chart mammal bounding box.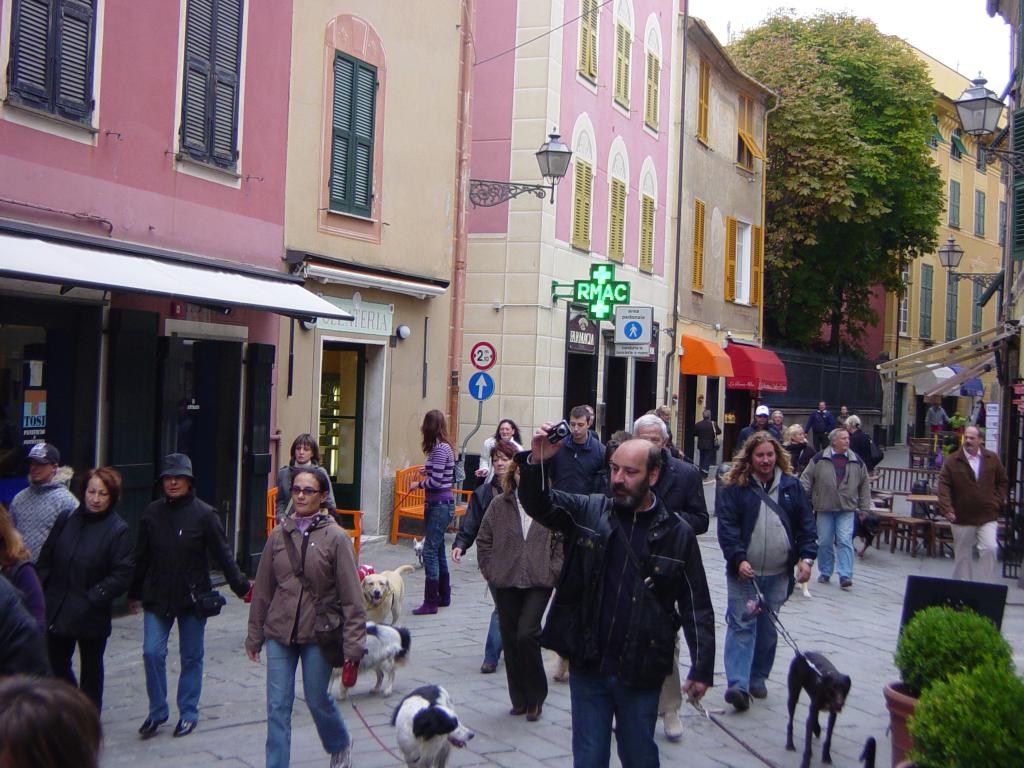
Charted: [128,454,253,738].
